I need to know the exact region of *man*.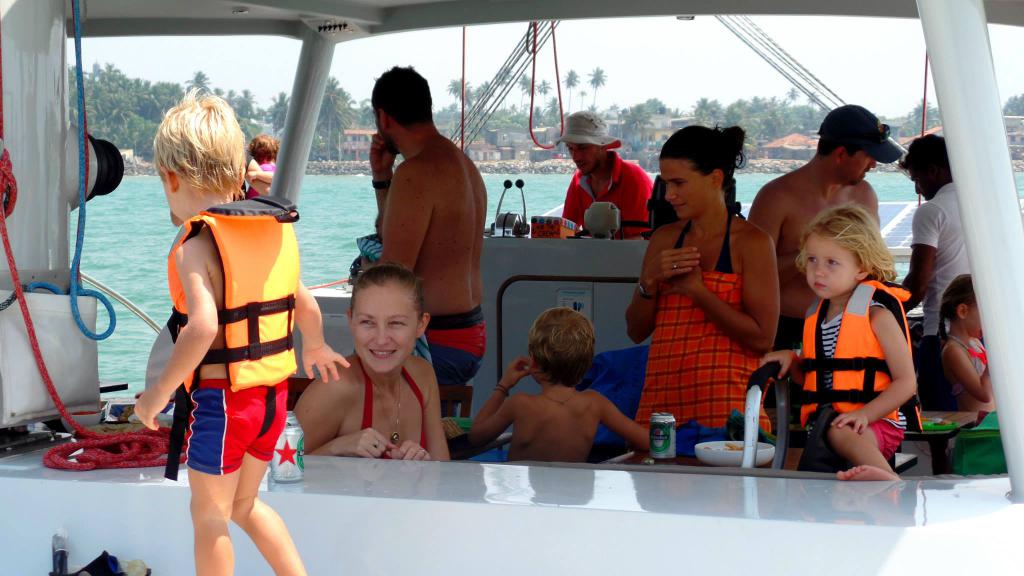
Region: [556, 108, 655, 243].
